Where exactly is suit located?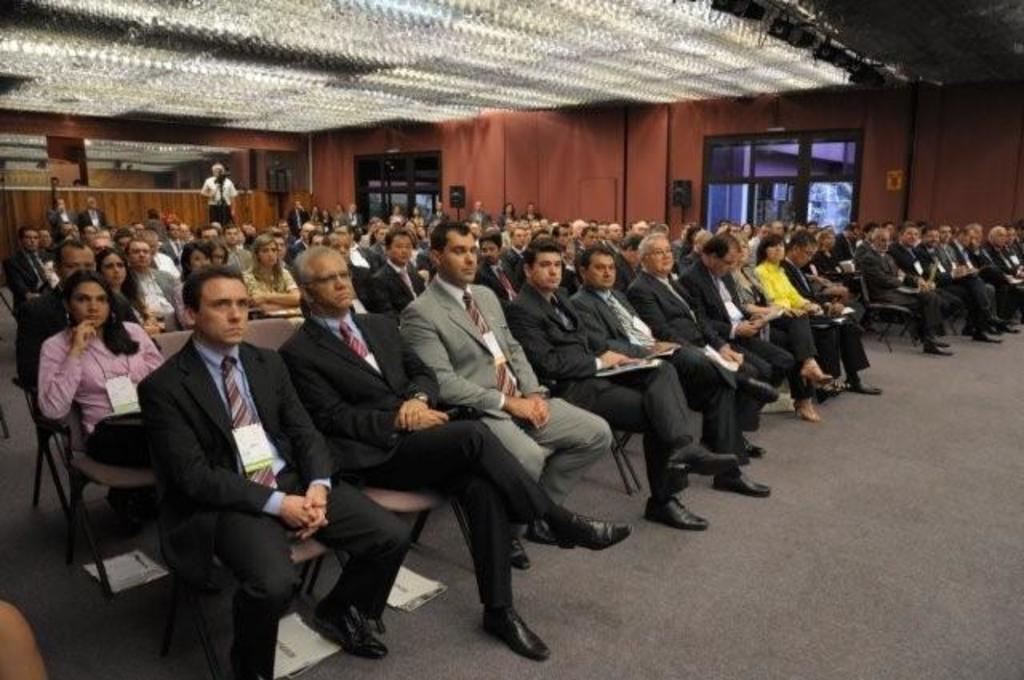
Its bounding box is l=398, t=269, r=613, b=502.
